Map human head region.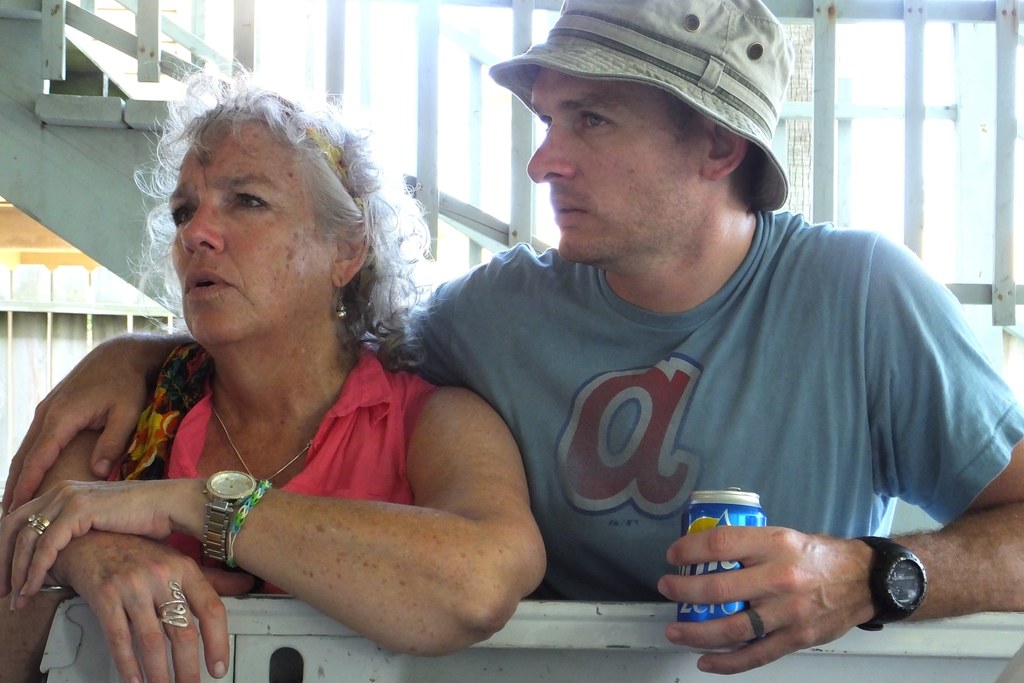
Mapped to (486, 0, 790, 262).
